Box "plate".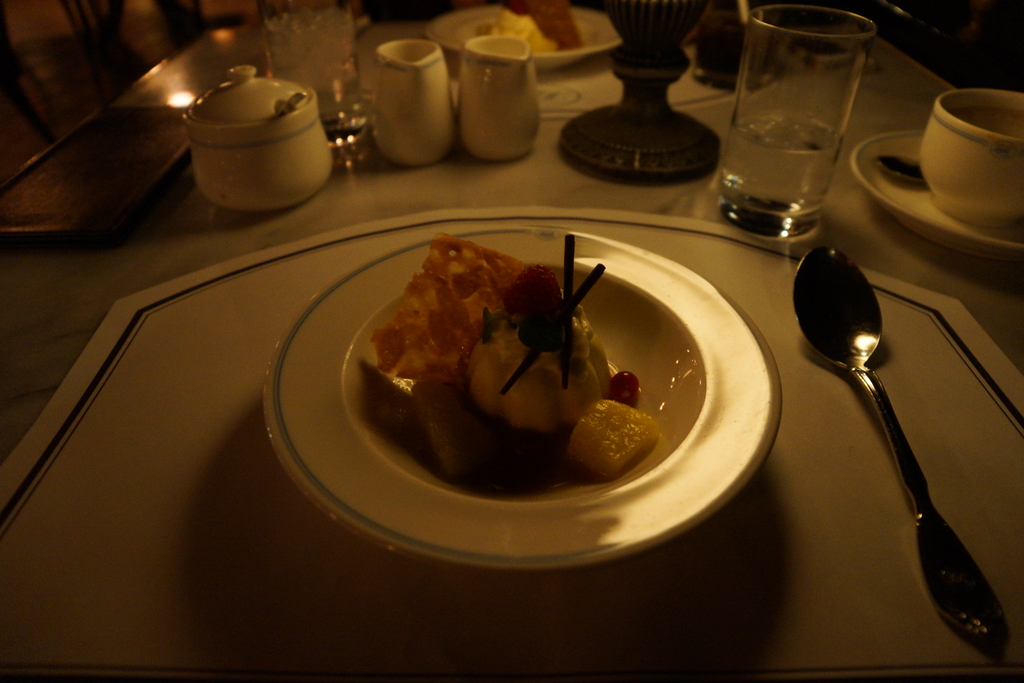
box=[845, 128, 1023, 259].
